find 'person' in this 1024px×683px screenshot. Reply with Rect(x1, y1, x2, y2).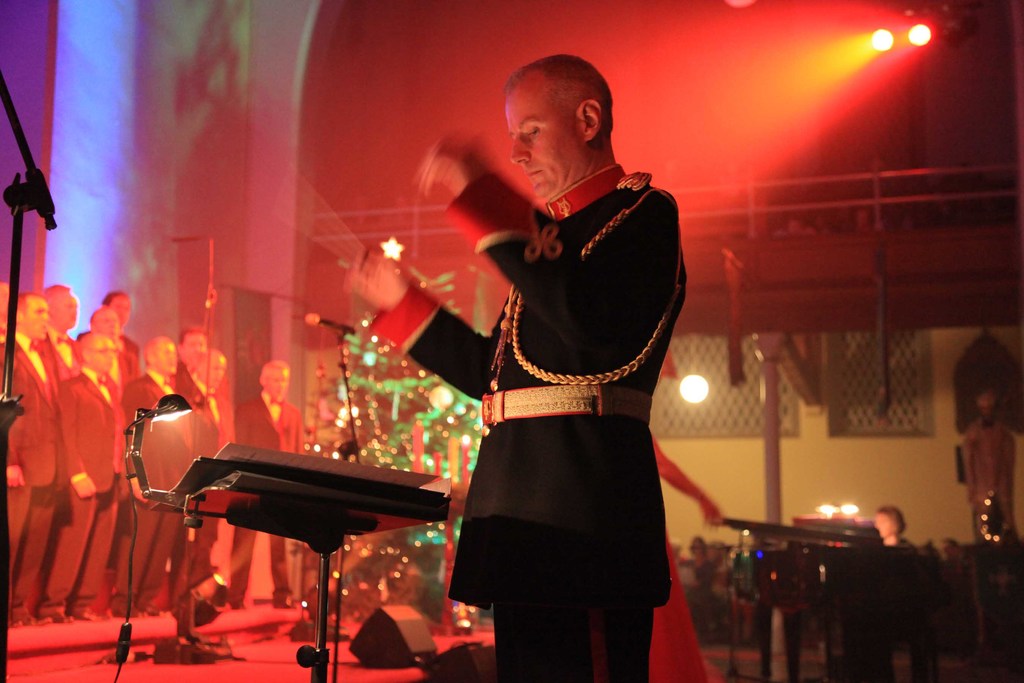
Rect(219, 349, 304, 613).
